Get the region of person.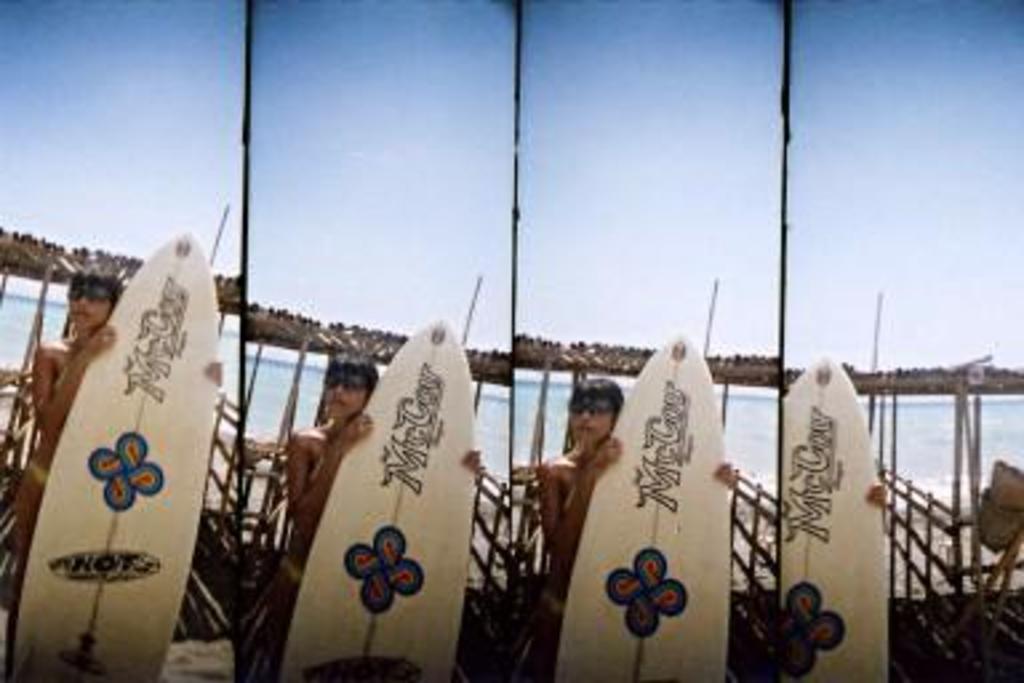
x1=541, y1=382, x2=621, y2=680.
